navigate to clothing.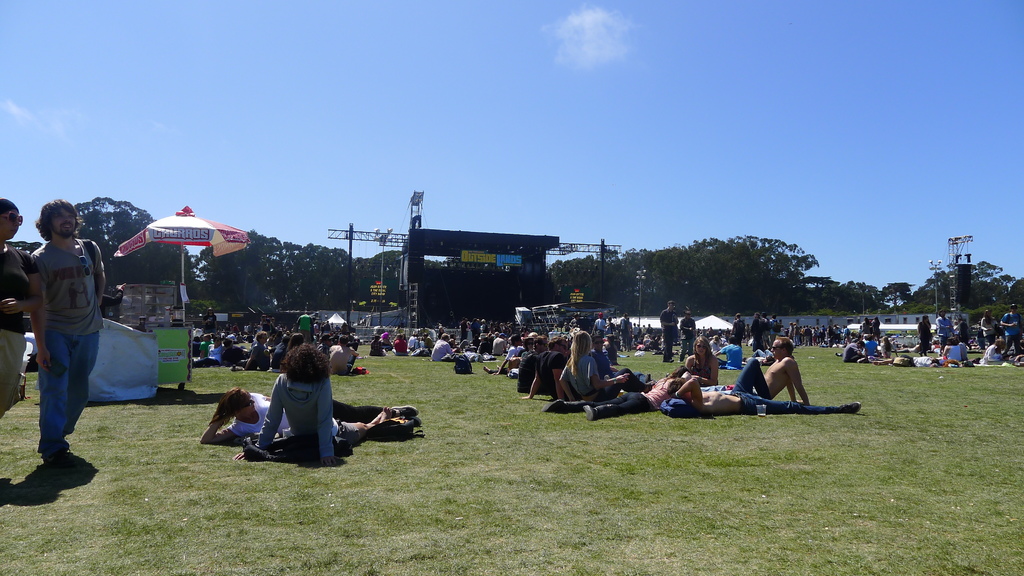
Navigation target: bbox=[915, 321, 931, 356].
